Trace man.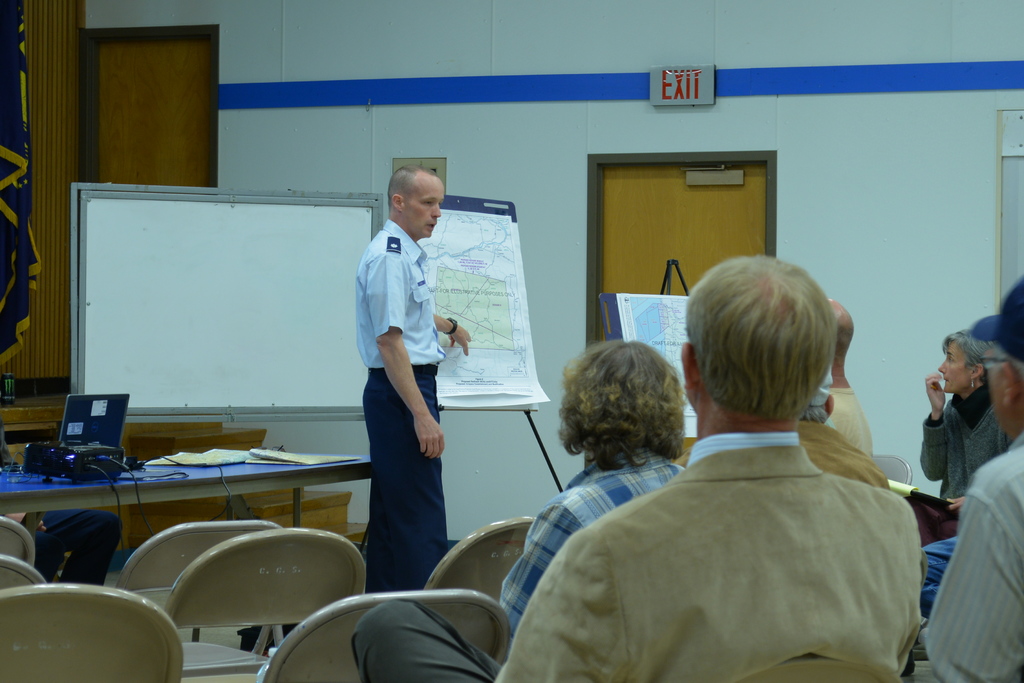
Traced to locate(355, 160, 476, 588).
